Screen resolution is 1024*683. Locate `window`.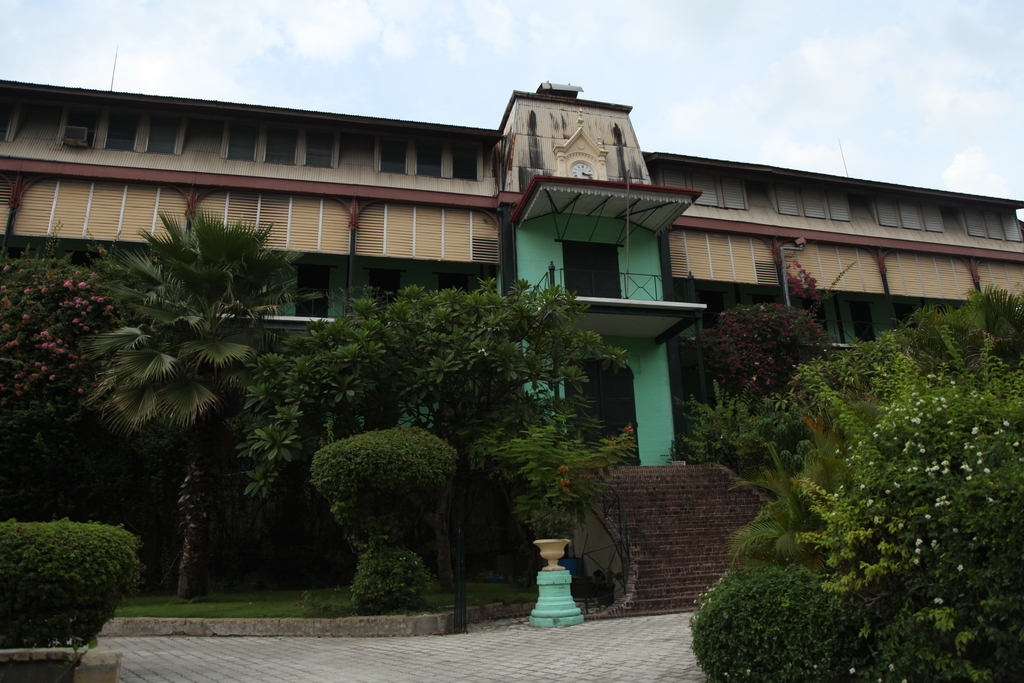
(x1=451, y1=142, x2=473, y2=183).
